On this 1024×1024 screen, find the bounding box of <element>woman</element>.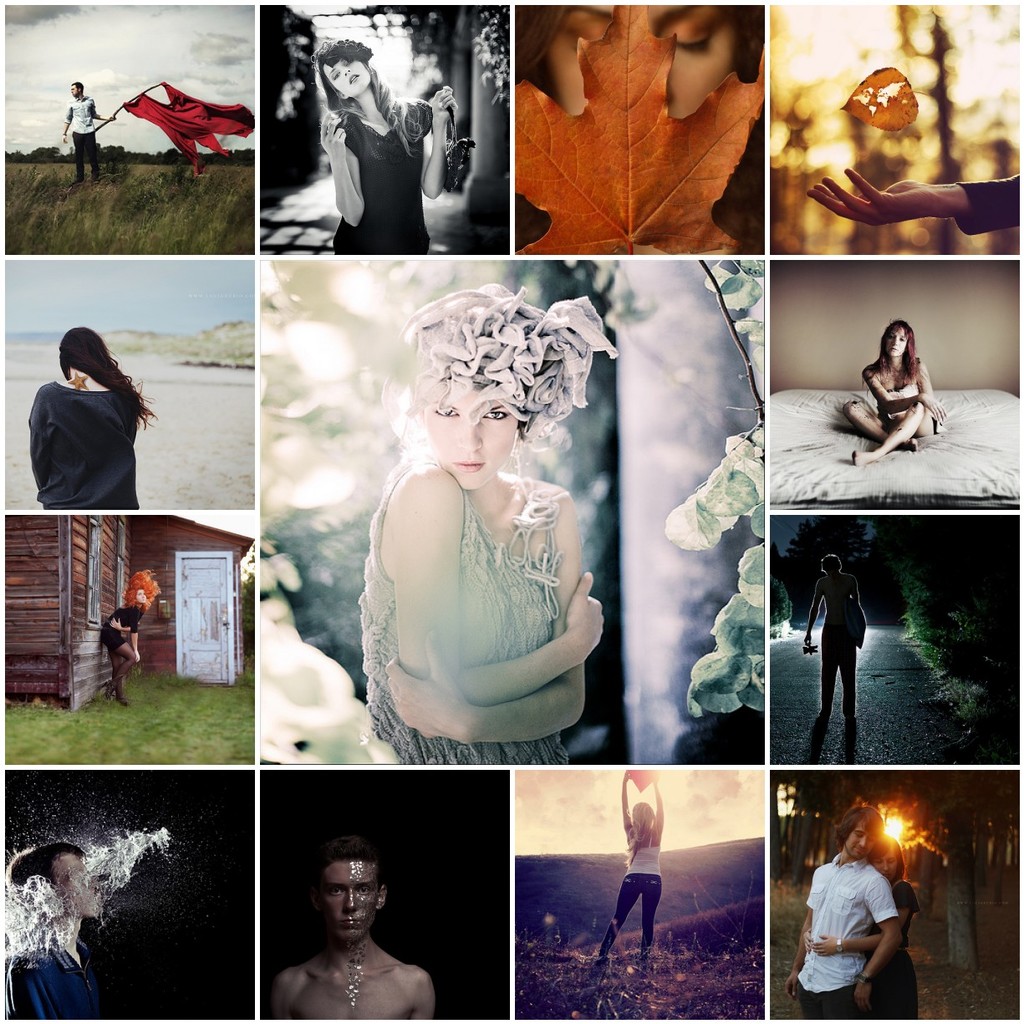
Bounding box: {"x1": 515, "y1": 4, "x2": 765, "y2": 255}.
